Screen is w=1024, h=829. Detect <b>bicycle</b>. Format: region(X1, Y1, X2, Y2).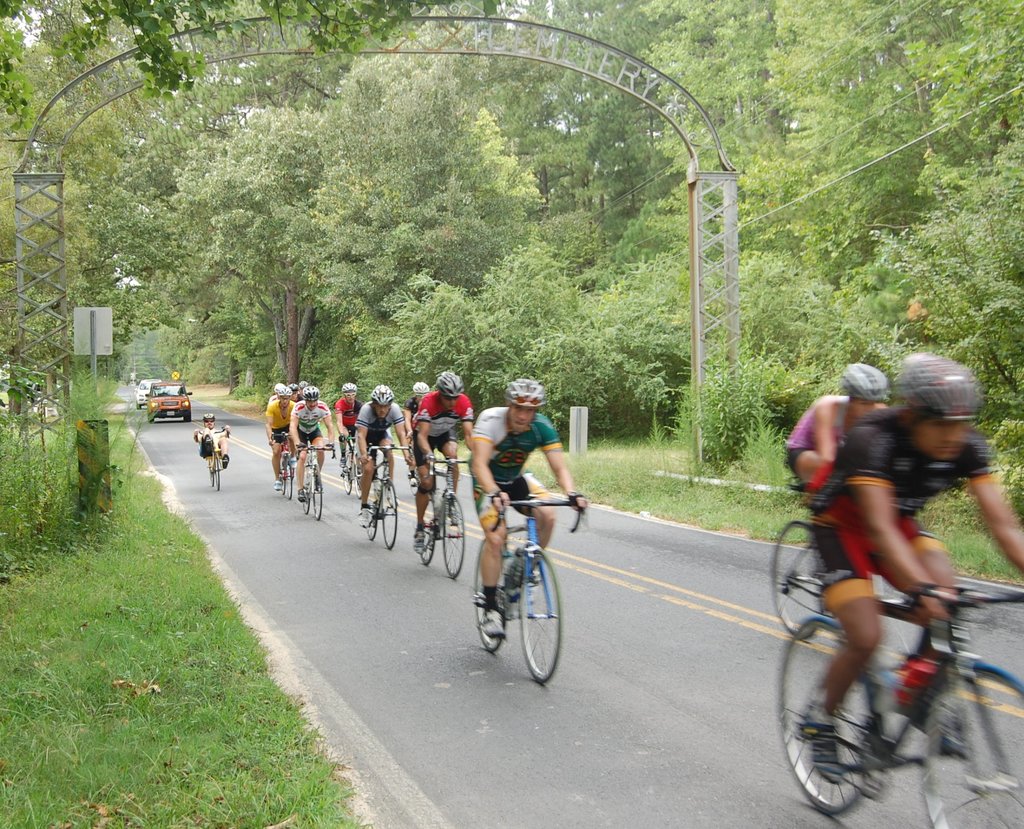
region(337, 435, 365, 499).
